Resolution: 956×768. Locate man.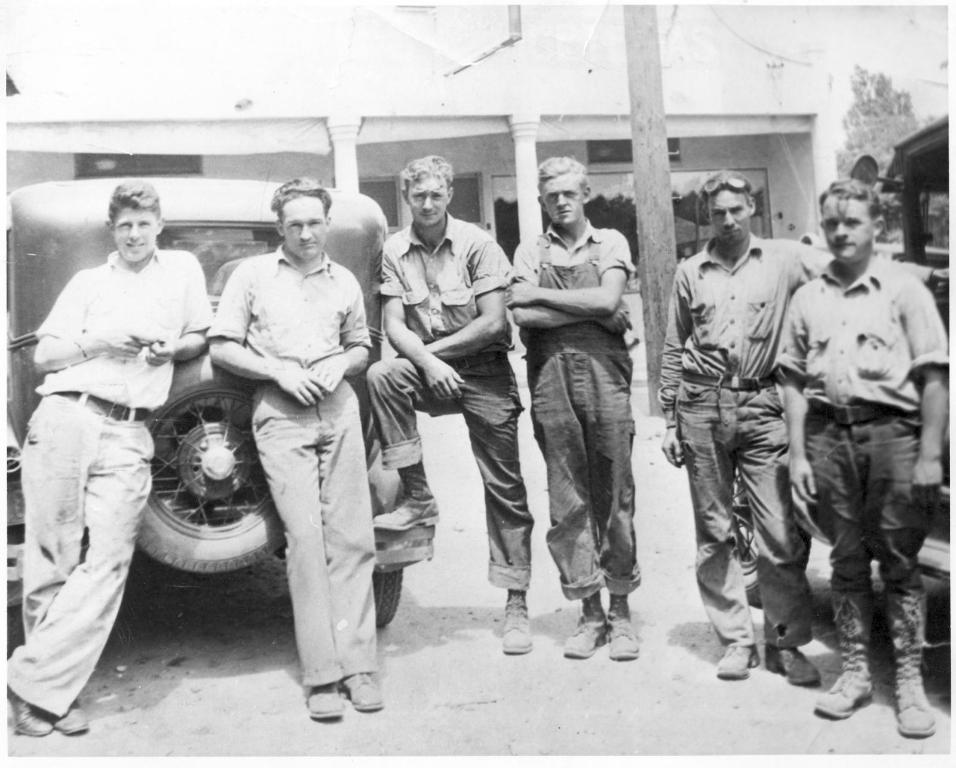
pyautogui.locateOnScreen(773, 174, 947, 738).
